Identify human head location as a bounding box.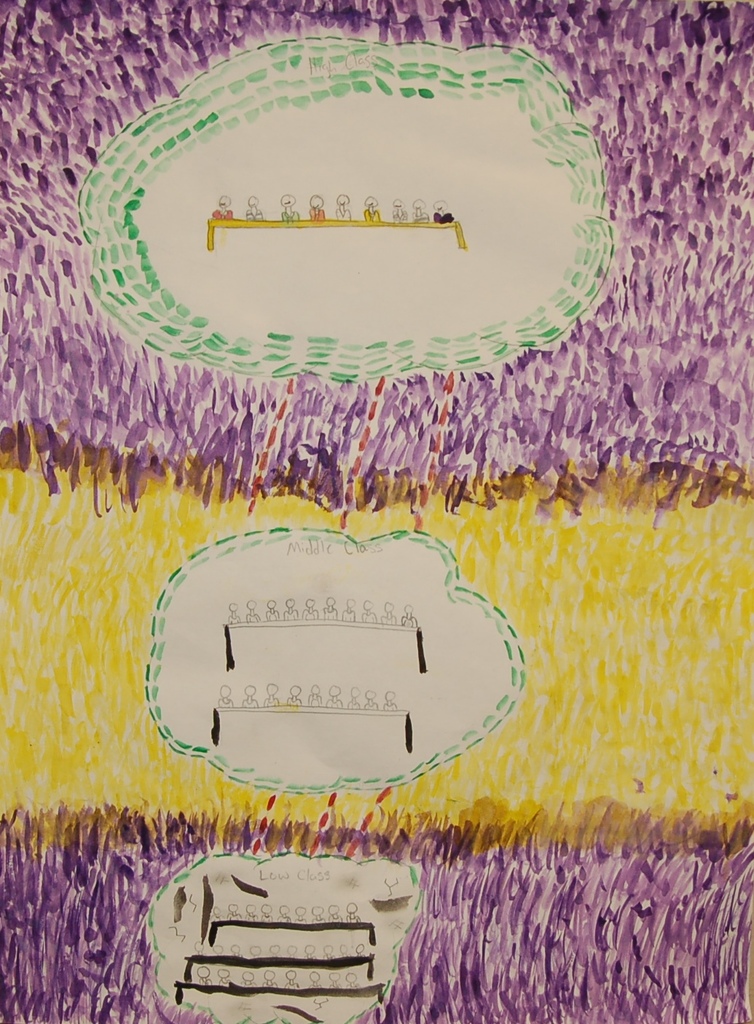
{"left": 339, "top": 942, "right": 350, "bottom": 955}.
